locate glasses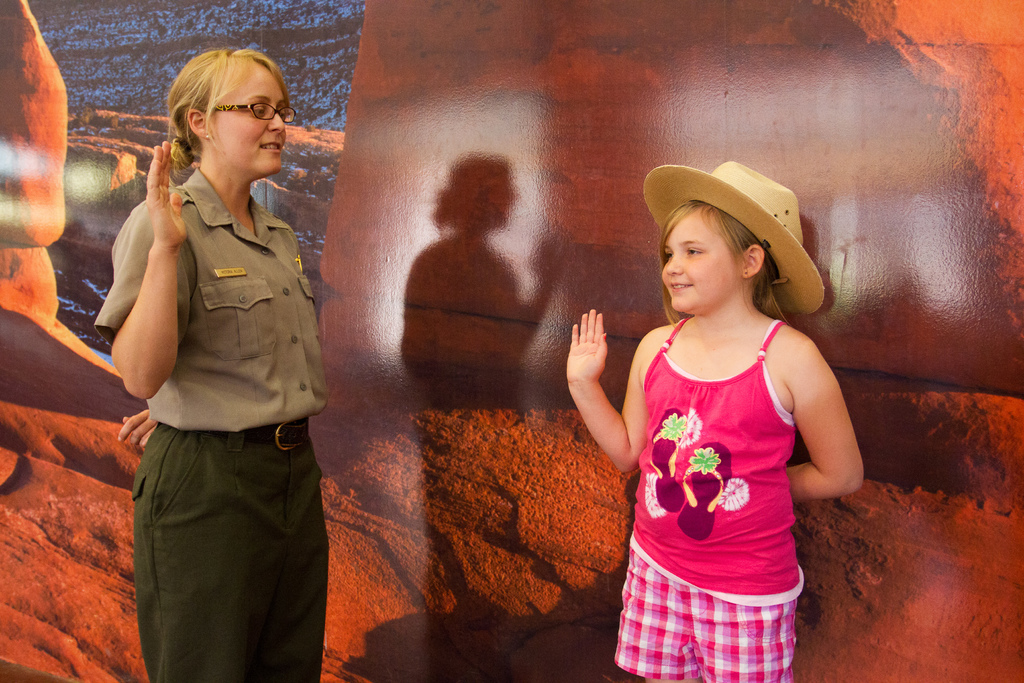
bbox=(211, 106, 294, 128)
